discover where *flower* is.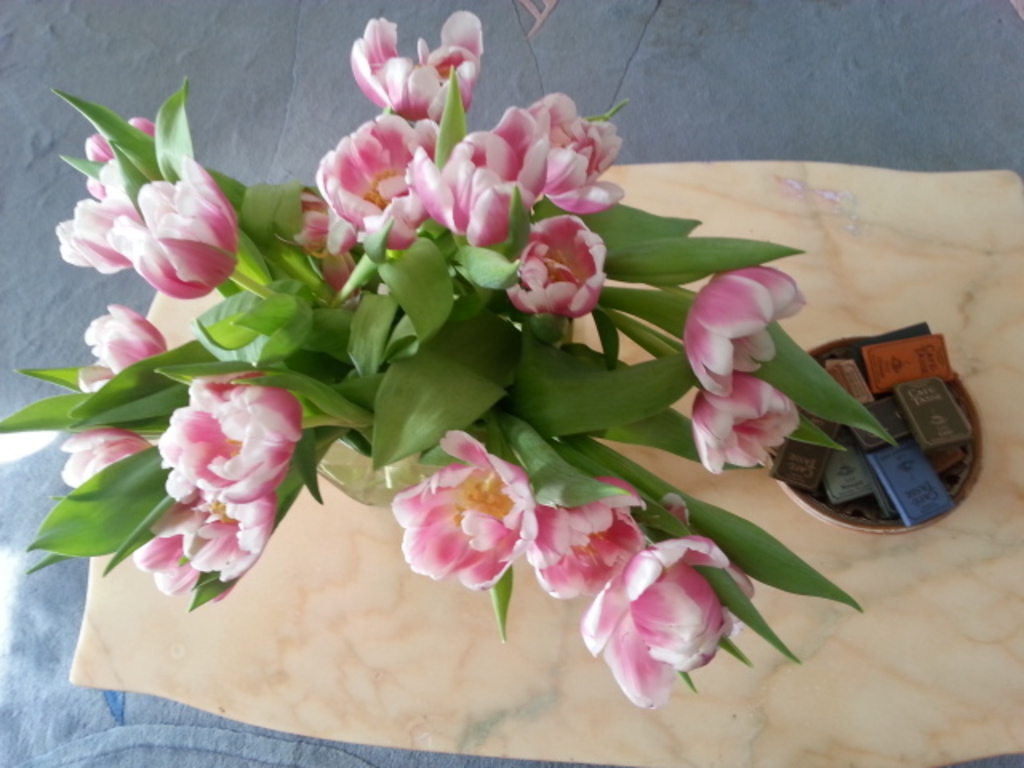
Discovered at crop(163, 371, 309, 506).
